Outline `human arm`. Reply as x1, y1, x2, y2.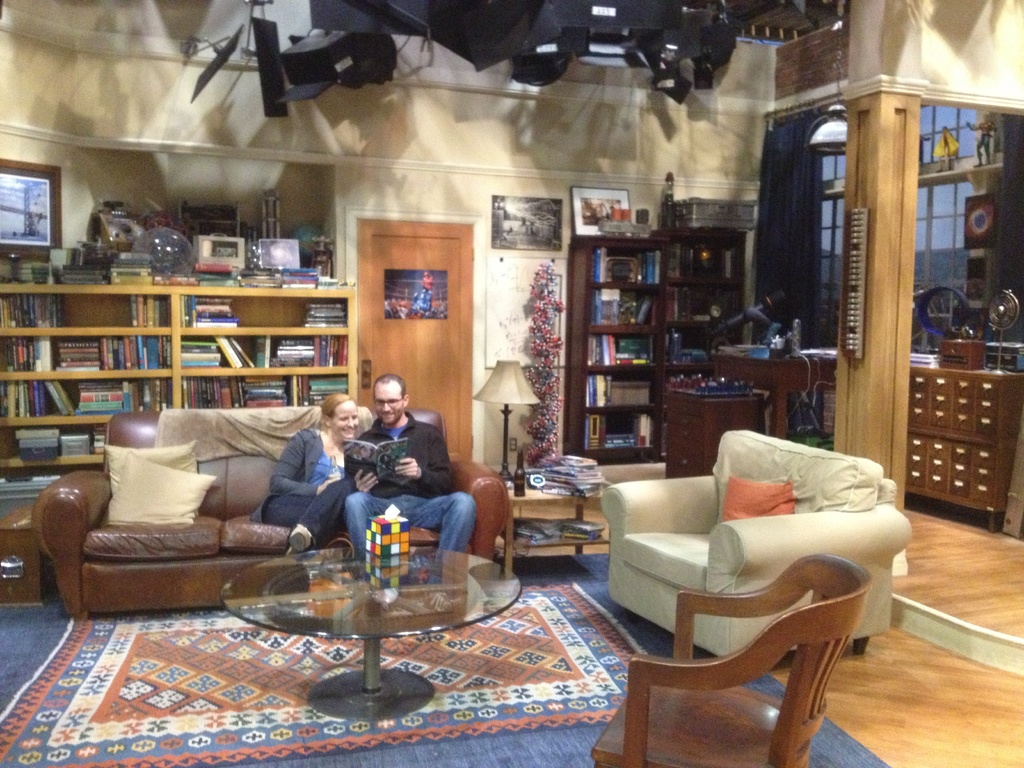
394, 431, 456, 487.
